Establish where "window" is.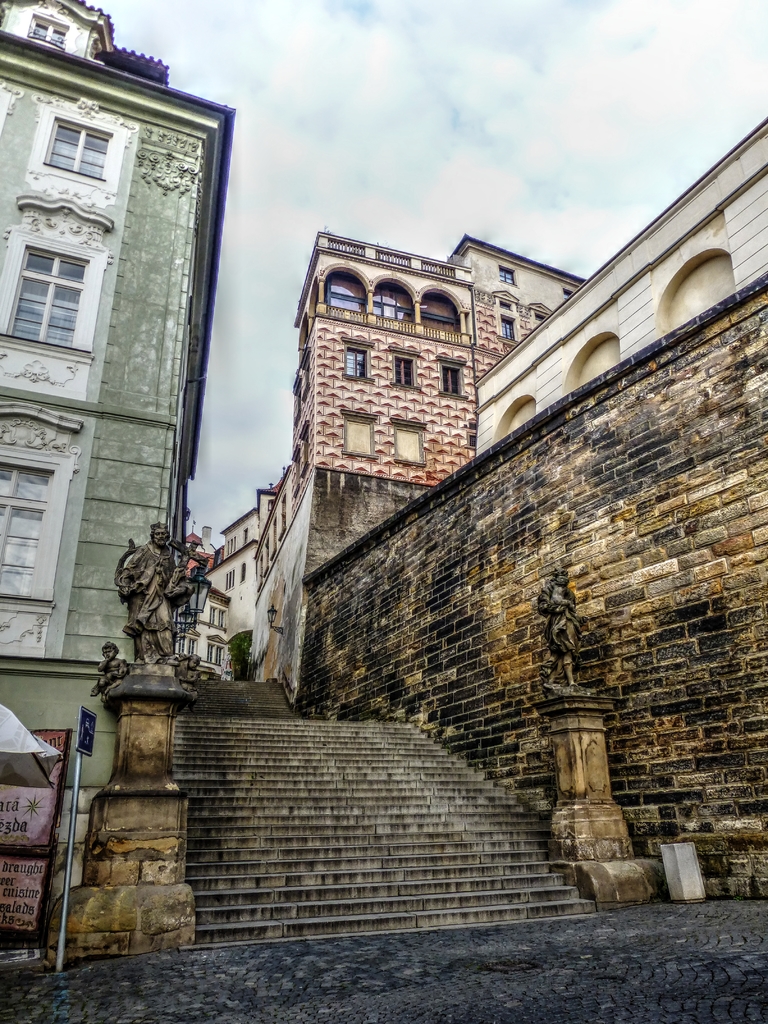
Established at region(5, 249, 86, 347).
